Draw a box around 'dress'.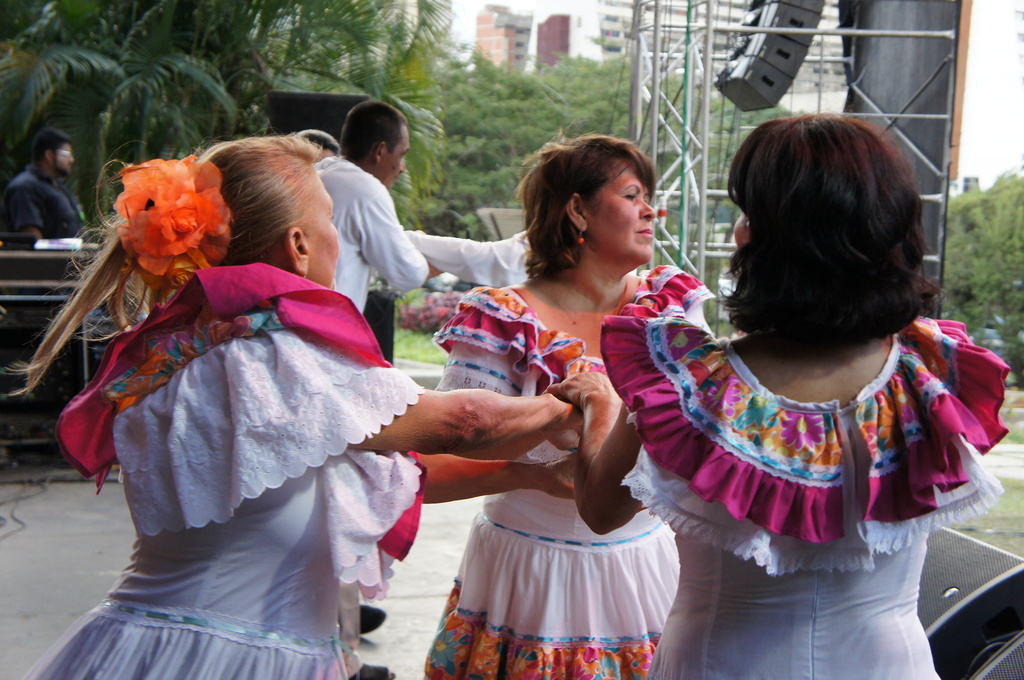
(x1=431, y1=266, x2=712, y2=679).
